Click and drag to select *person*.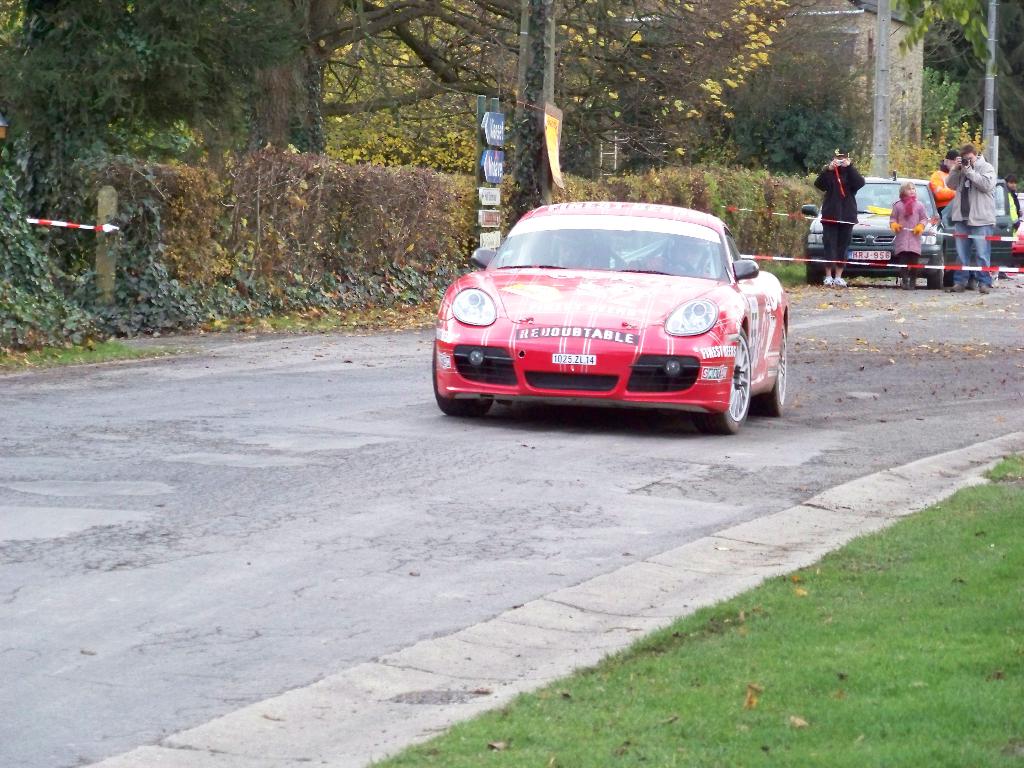
Selection: (623, 233, 710, 278).
